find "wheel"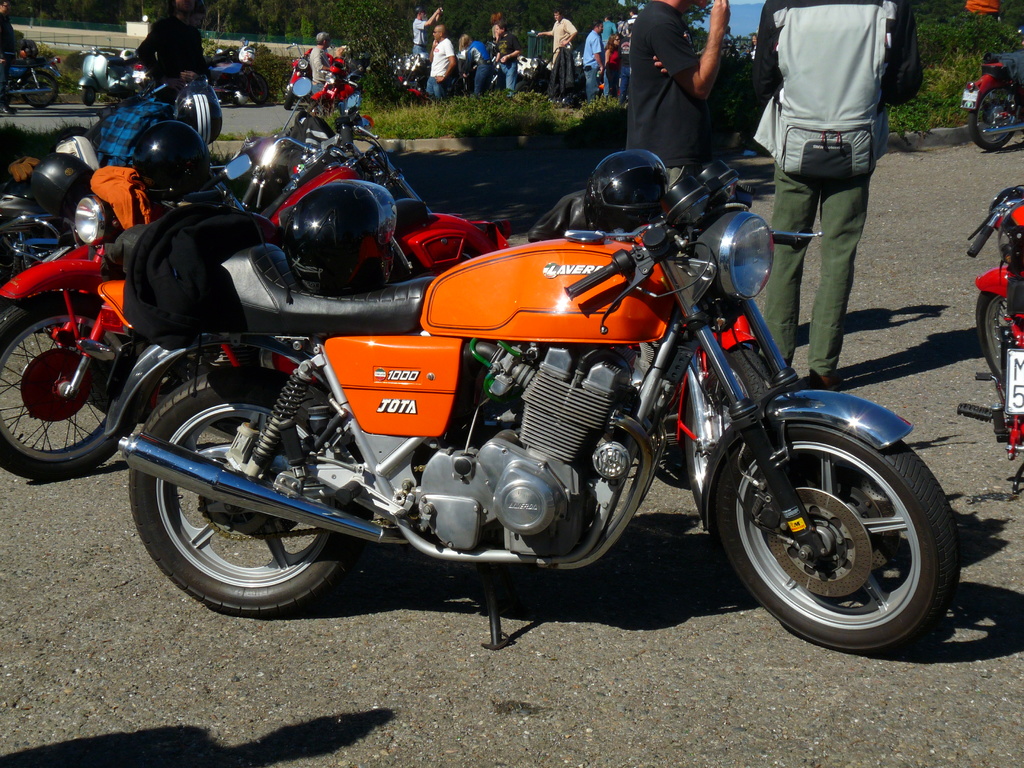
968:89:1021:154
